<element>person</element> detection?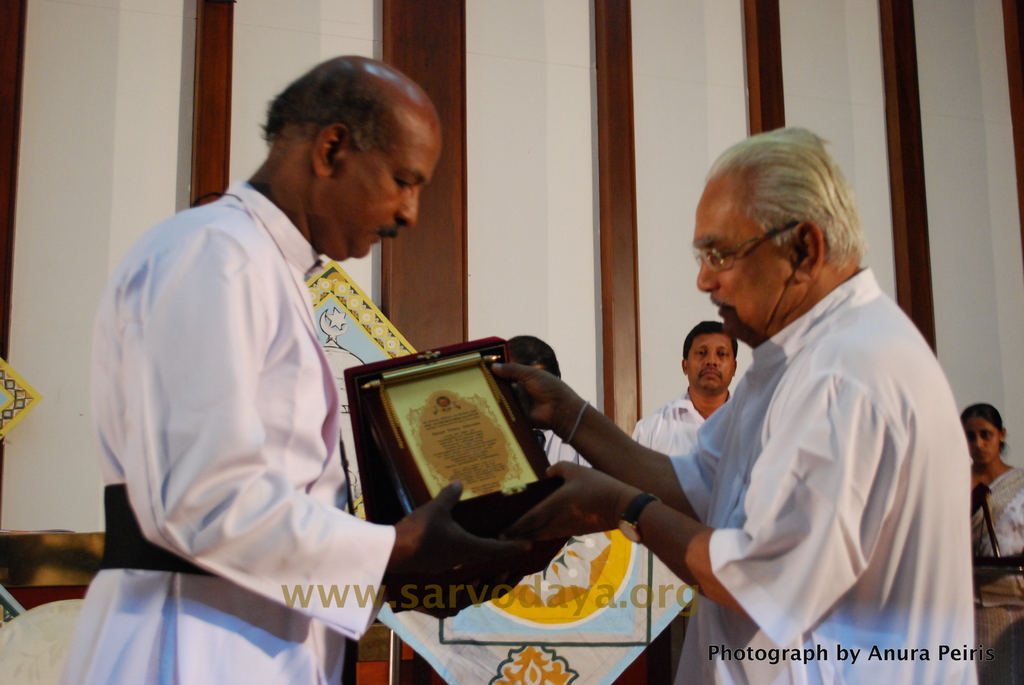
l=51, t=51, r=533, b=684
